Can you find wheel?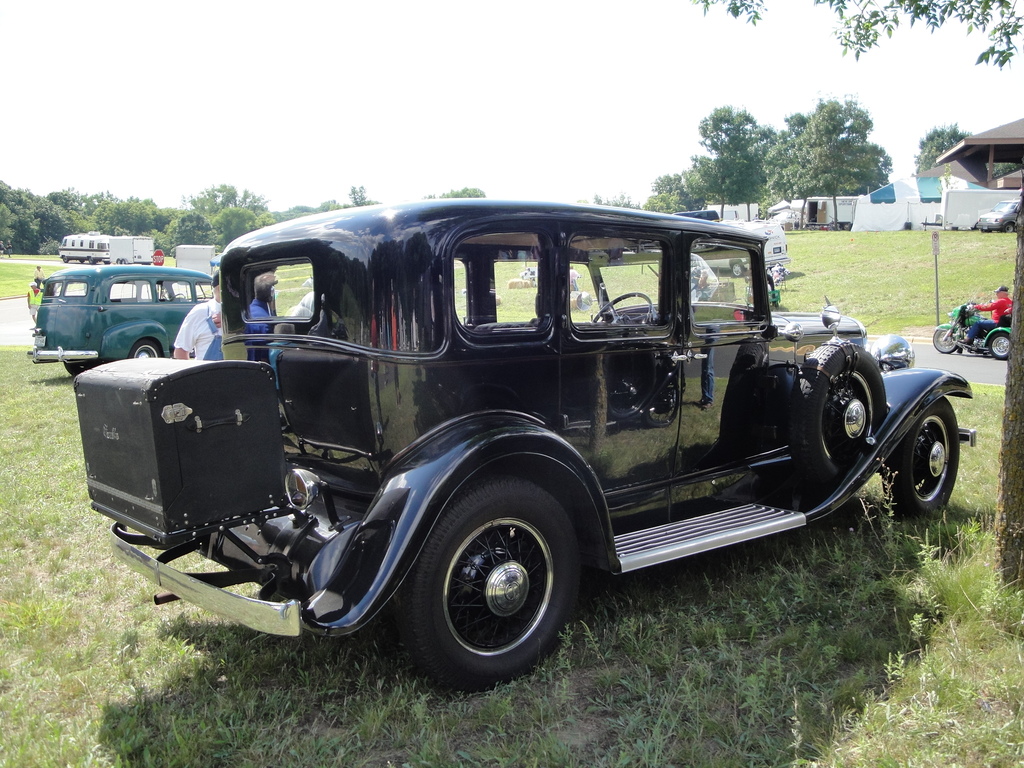
Yes, bounding box: bbox=[1004, 220, 1014, 234].
